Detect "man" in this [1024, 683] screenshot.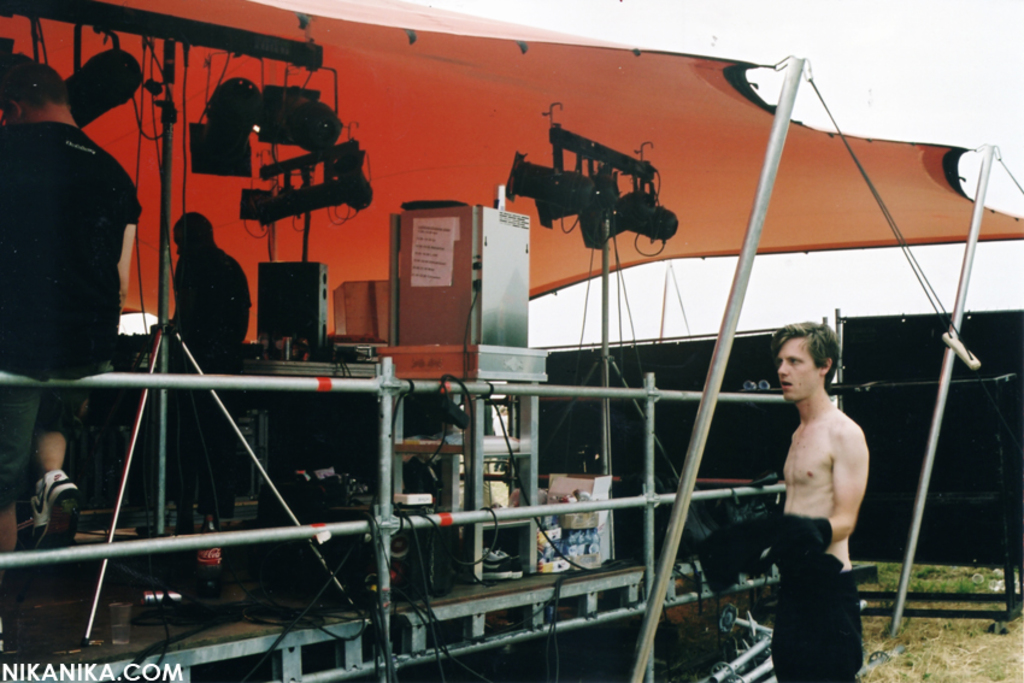
Detection: <bbox>0, 57, 142, 581</bbox>.
